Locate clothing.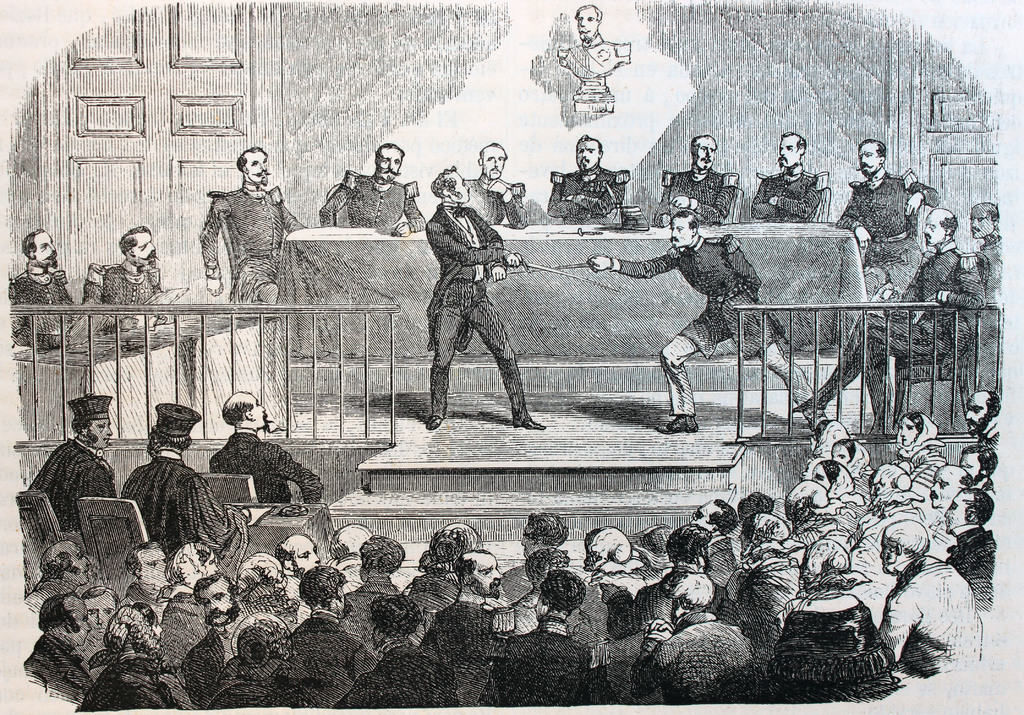
Bounding box: rect(204, 186, 285, 310).
